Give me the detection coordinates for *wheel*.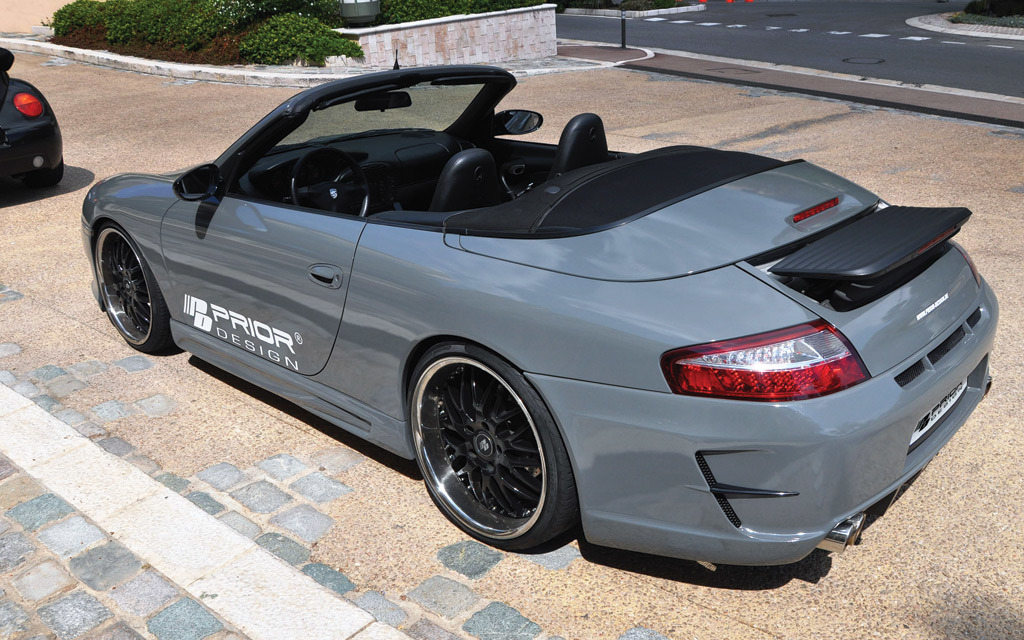
401/340/561/543.
